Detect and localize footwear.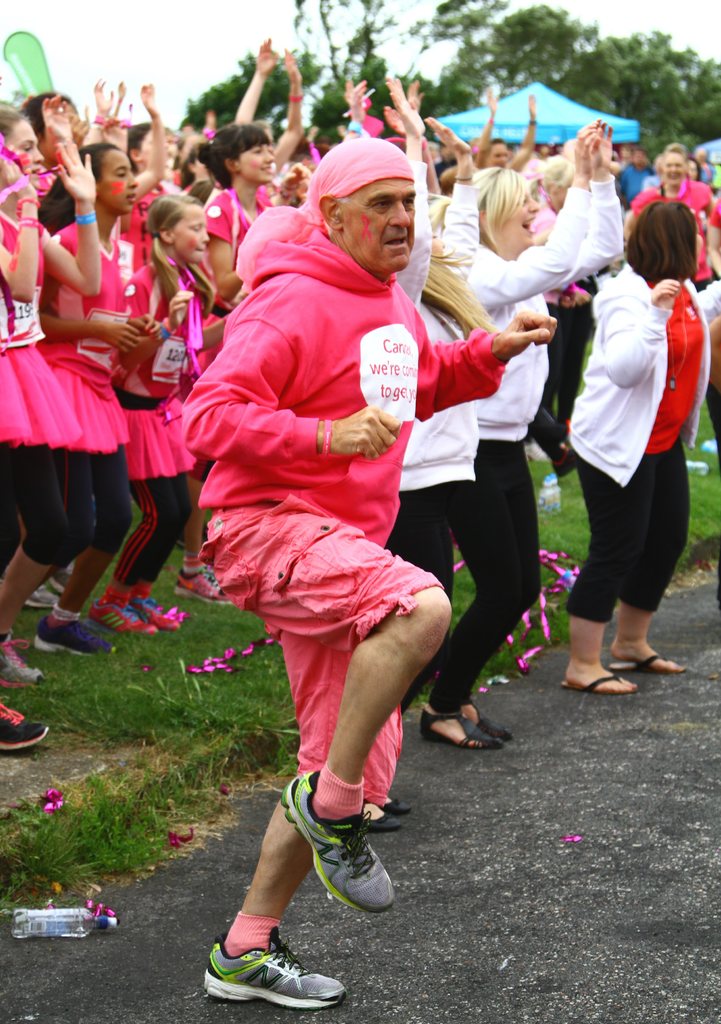
Localized at rect(88, 593, 155, 644).
